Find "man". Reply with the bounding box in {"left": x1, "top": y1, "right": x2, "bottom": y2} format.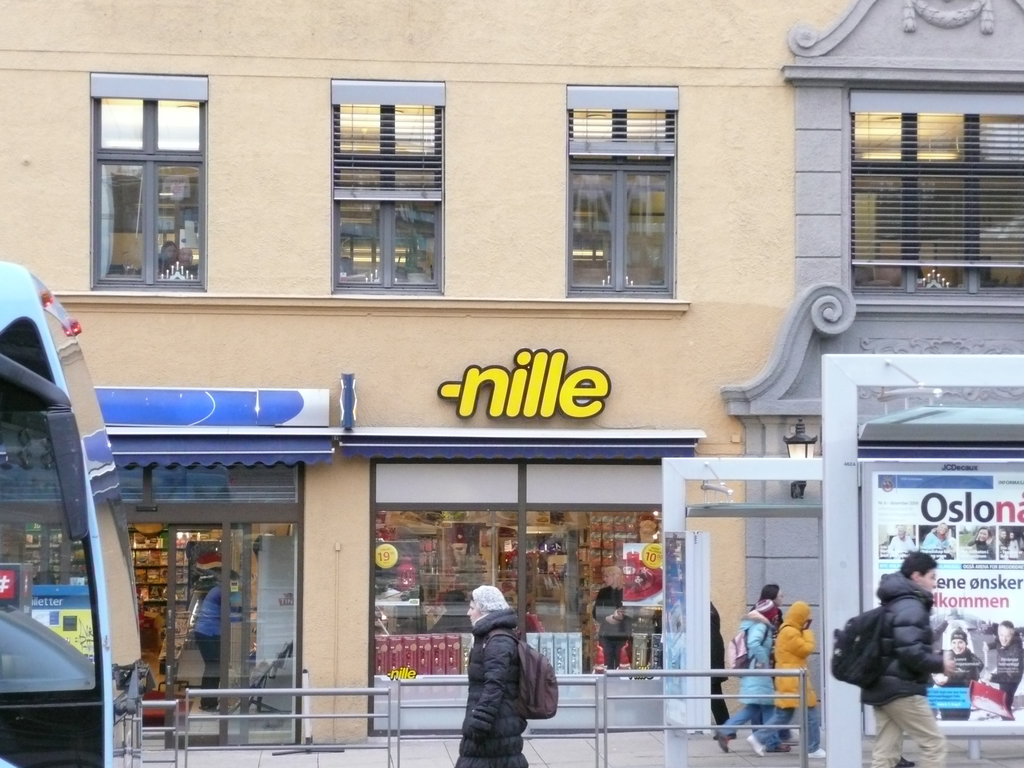
{"left": 990, "top": 618, "right": 1023, "bottom": 706}.
